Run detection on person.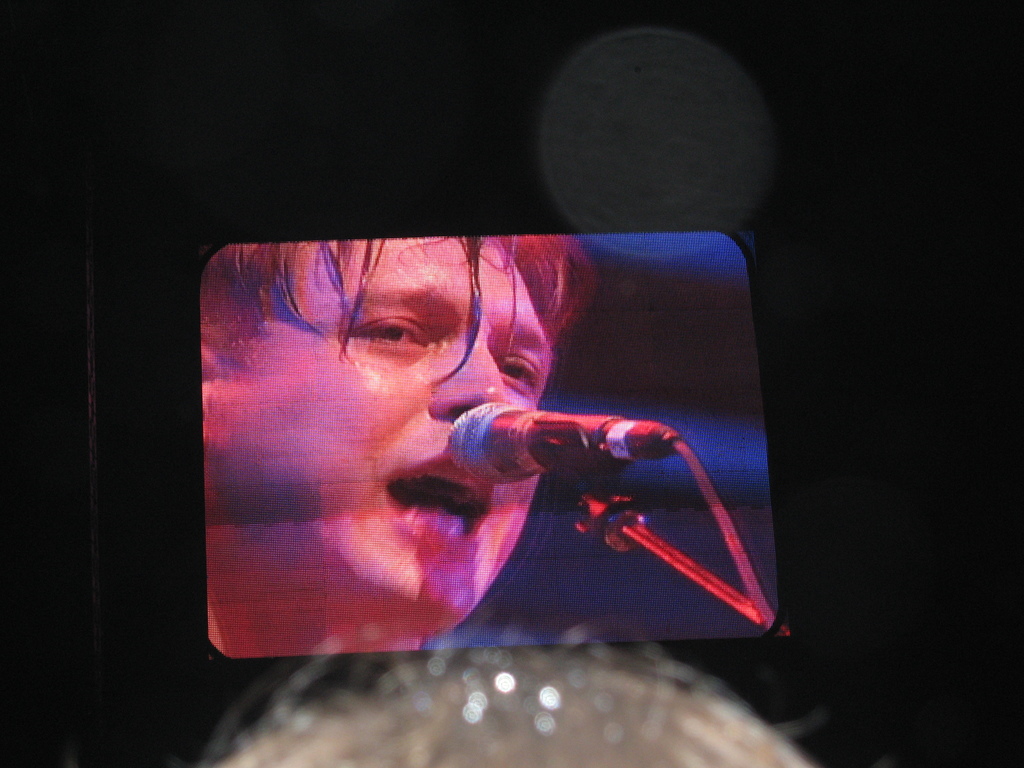
Result: box(196, 225, 762, 654).
